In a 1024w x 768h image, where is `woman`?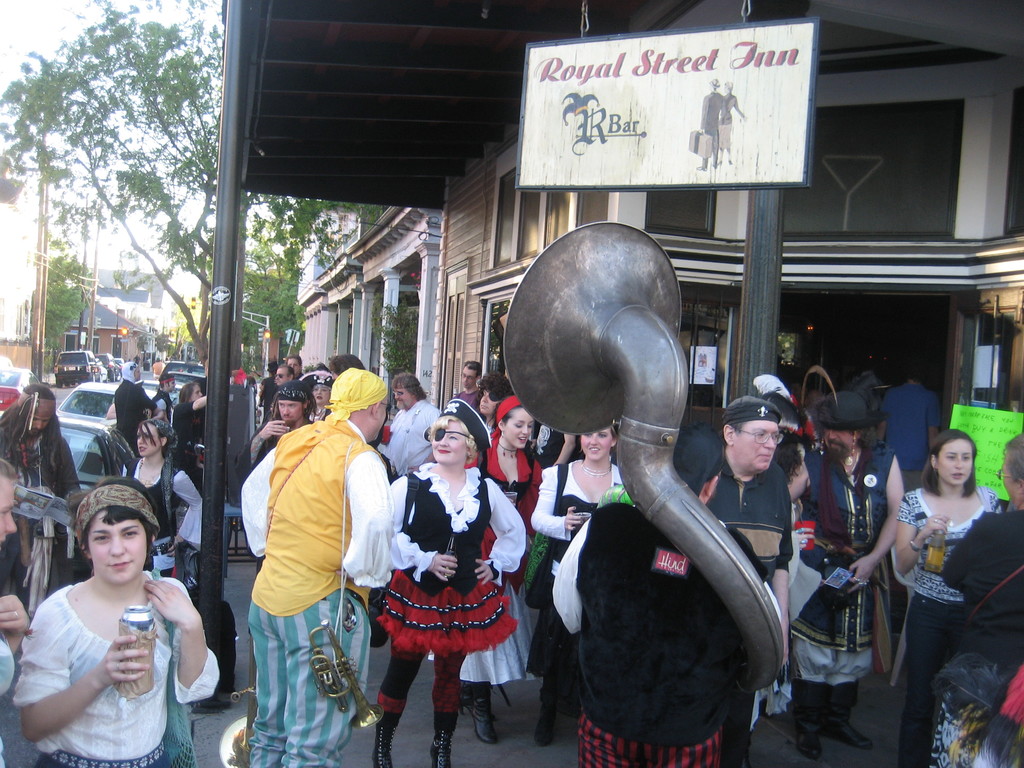
308/369/338/416.
